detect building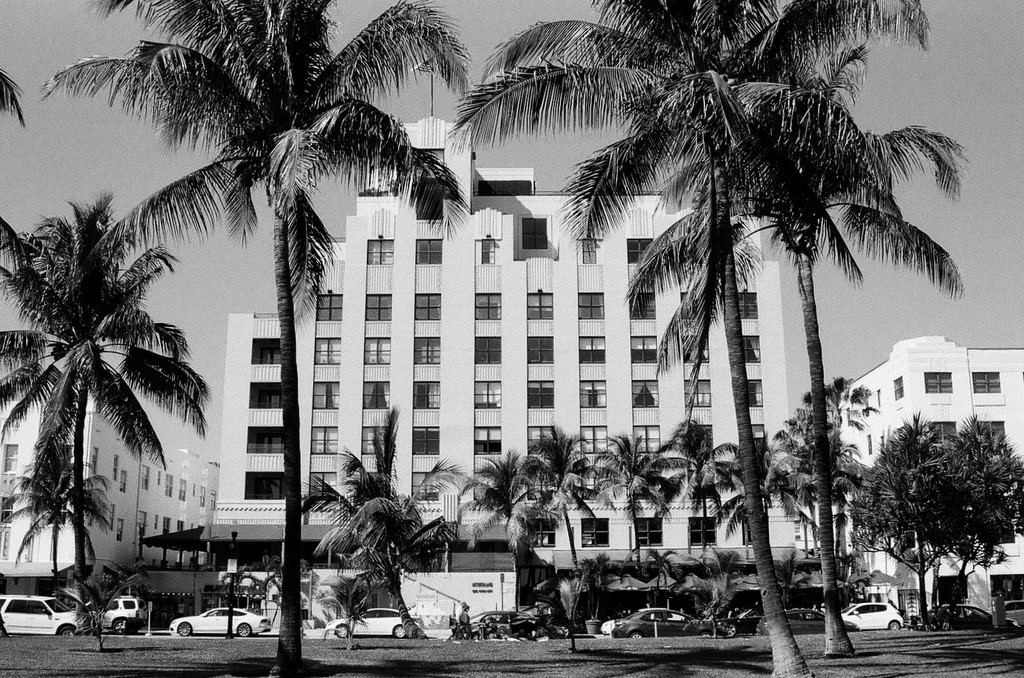
rect(0, 357, 219, 600)
